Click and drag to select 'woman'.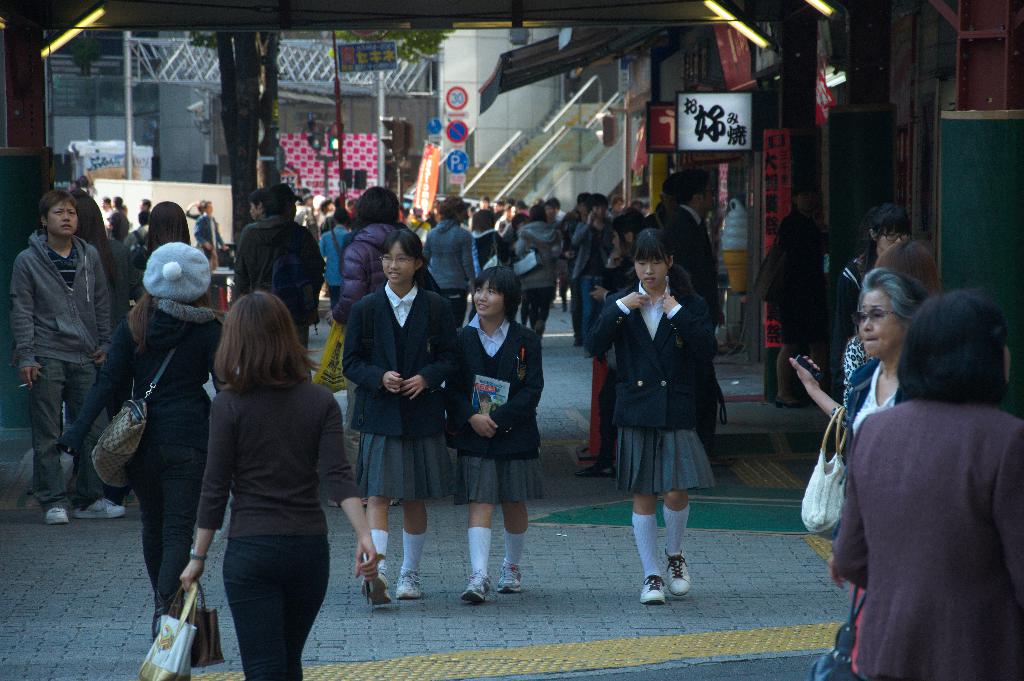
Selection: 840 267 929 671.
